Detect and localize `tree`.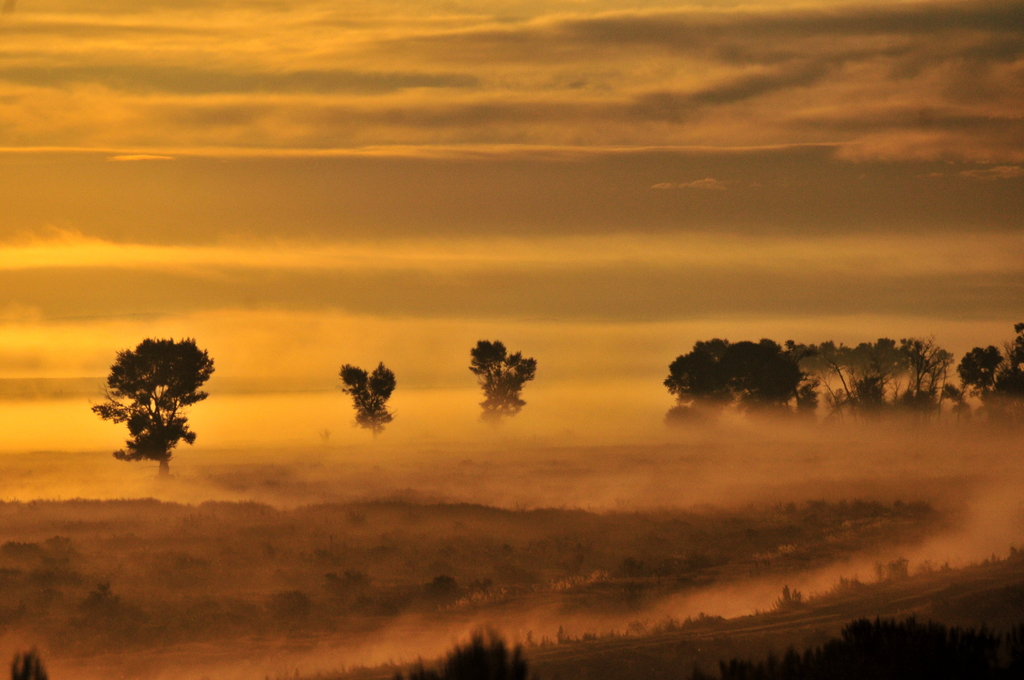
Localized at {"x1": 399, "y1": 622, "x2": 530, "y2": 679}.
